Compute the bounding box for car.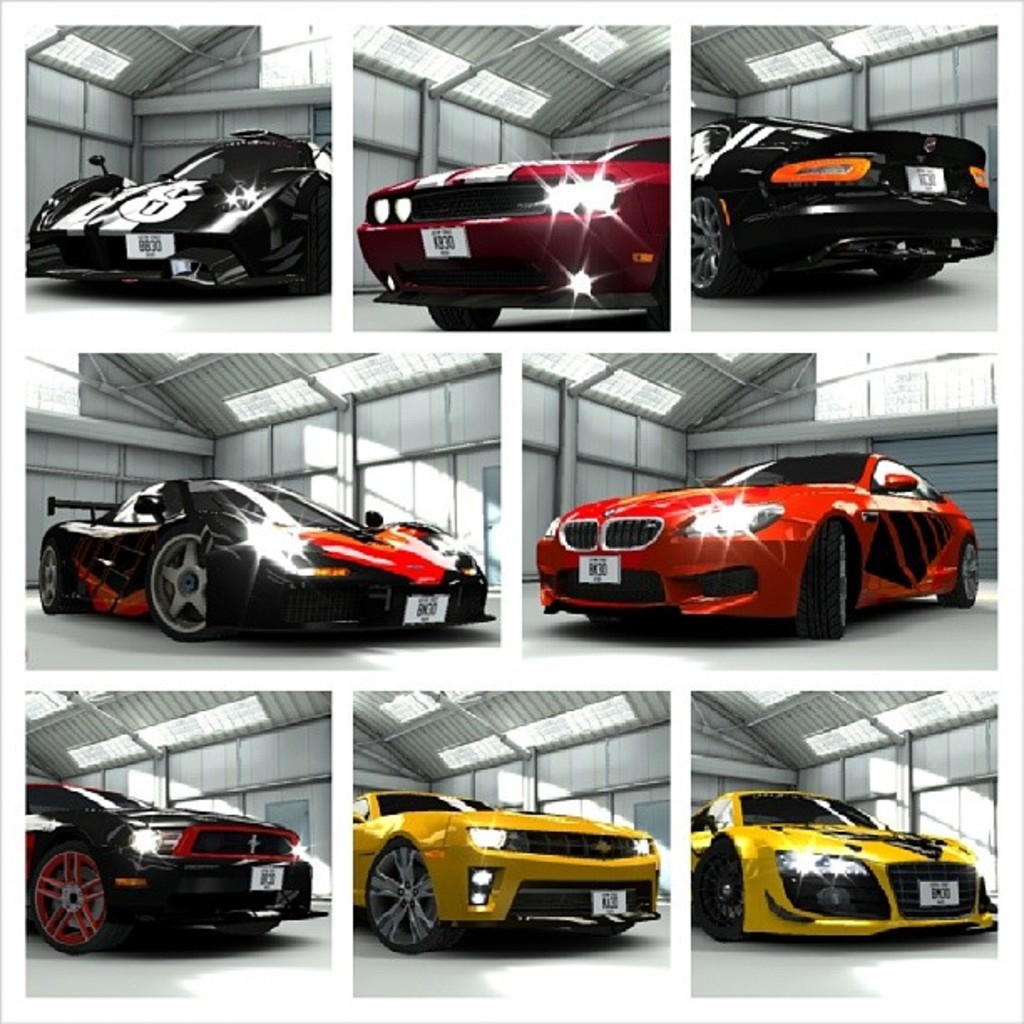
[left=18, top=785, right=315, bottom=955].
